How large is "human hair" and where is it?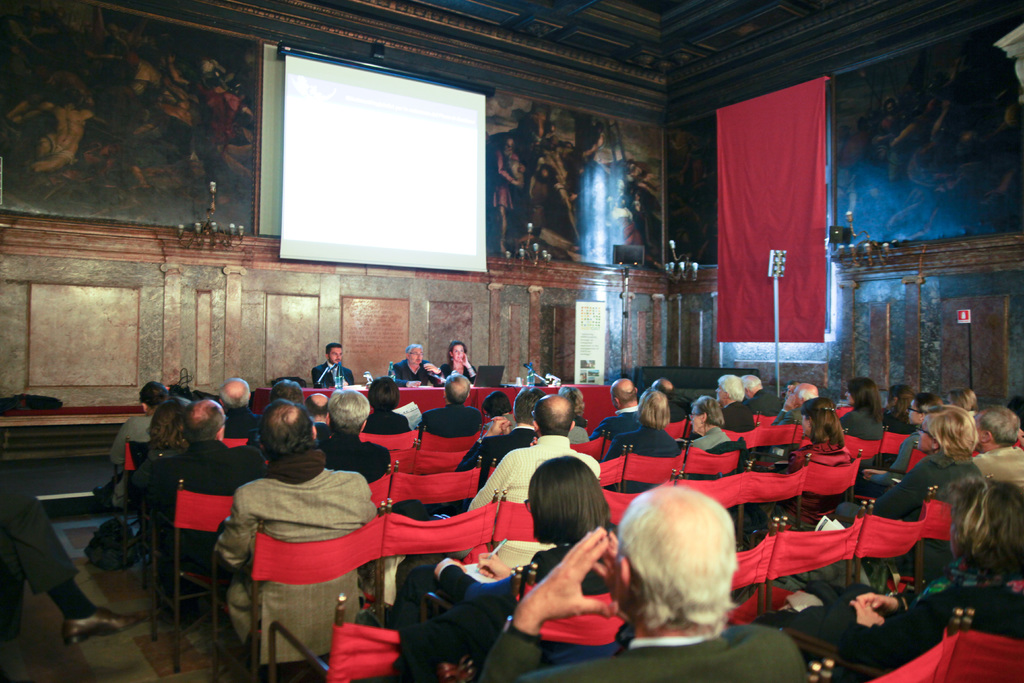
Bounding box: 219/379/252/409.
